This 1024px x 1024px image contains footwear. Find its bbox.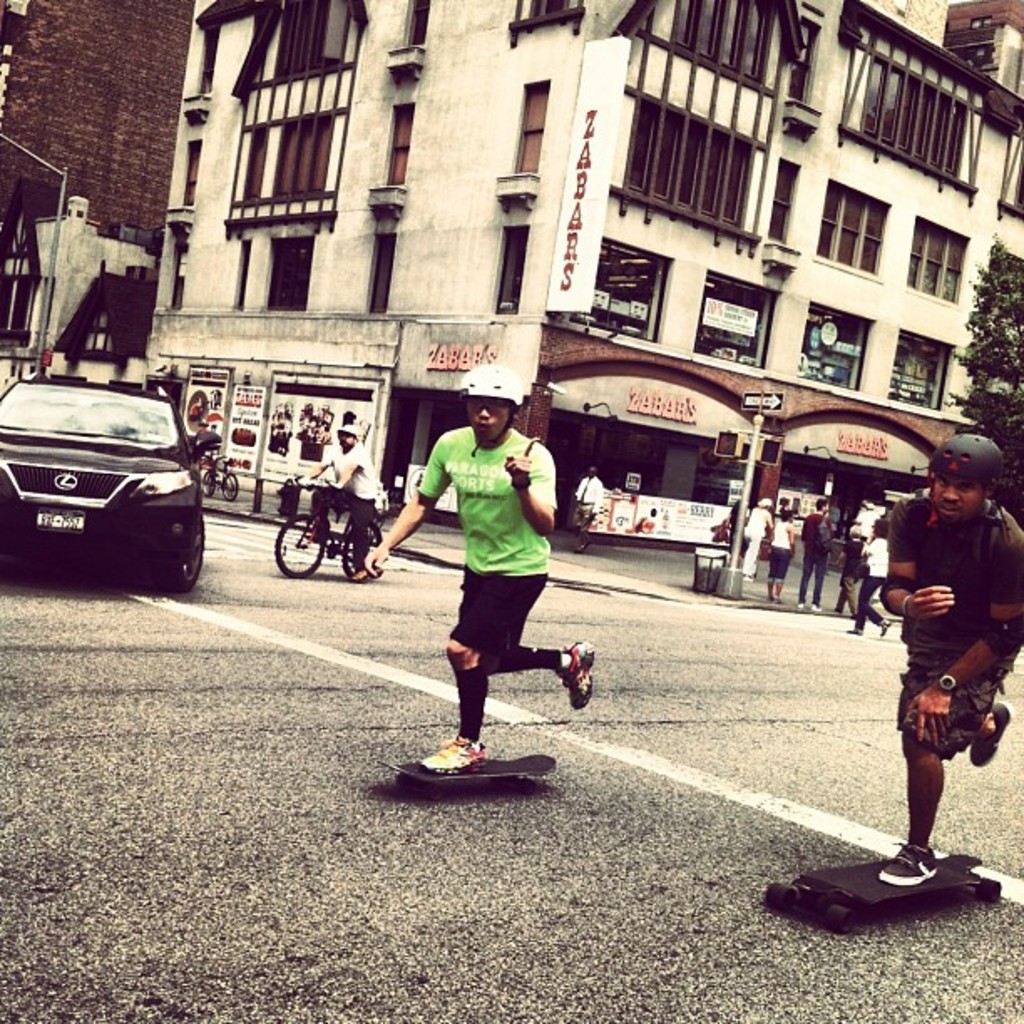
rect(875, 616, 890, 637).
